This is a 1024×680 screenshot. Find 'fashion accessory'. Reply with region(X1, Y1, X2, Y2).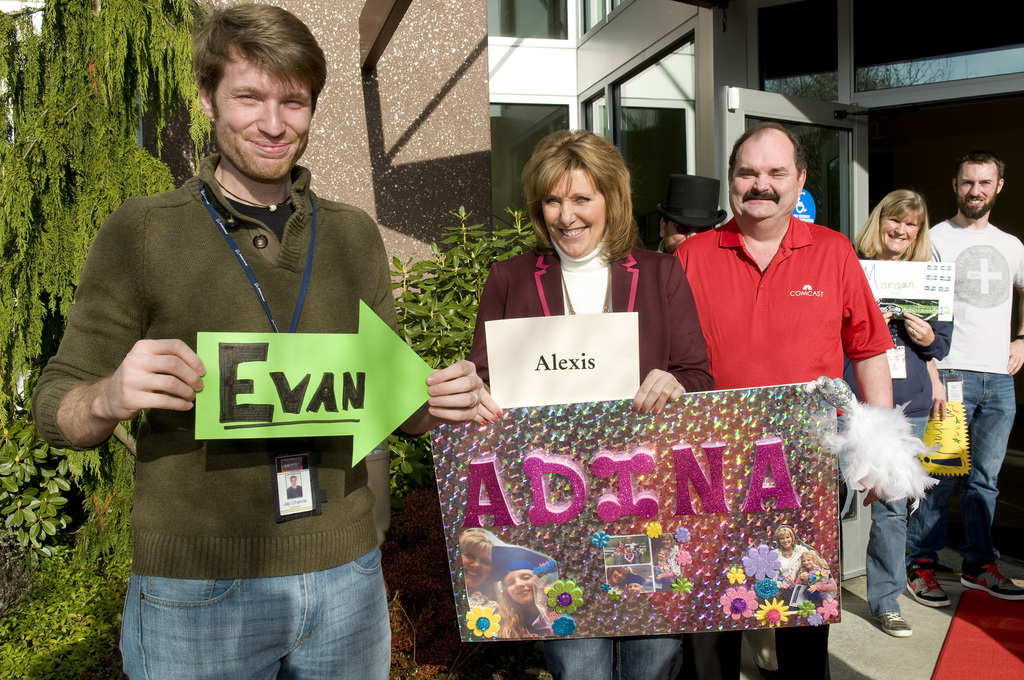
region(478, 416, 489, 425).
